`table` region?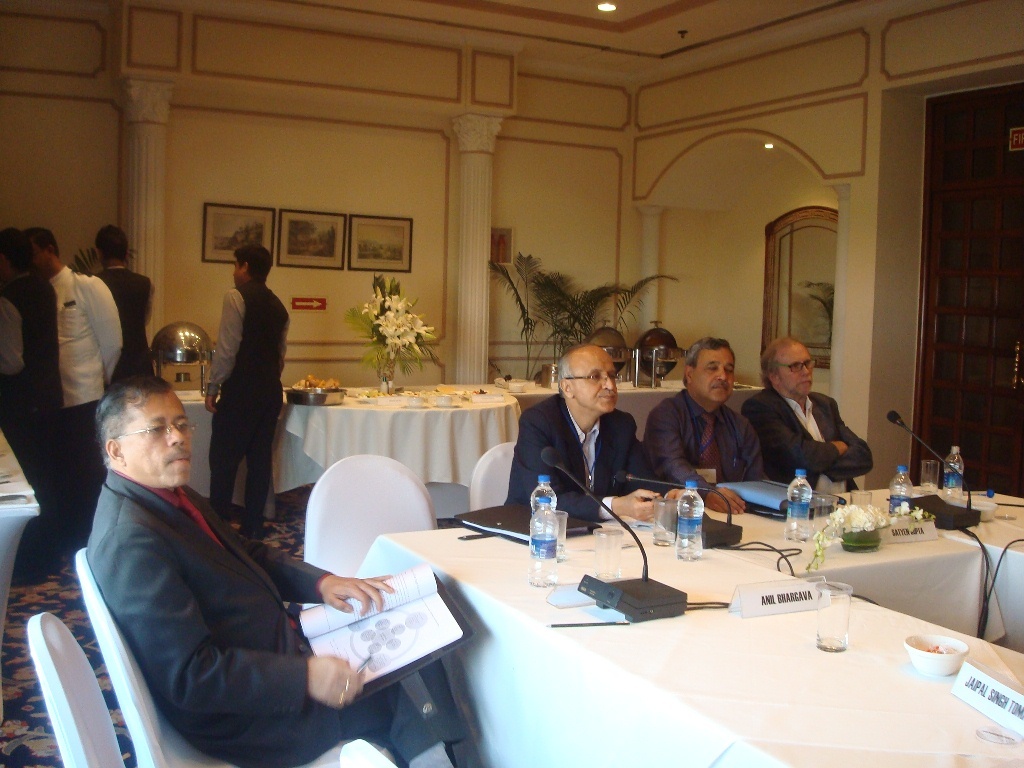
<region>304, 494, 1007, 767</region>
